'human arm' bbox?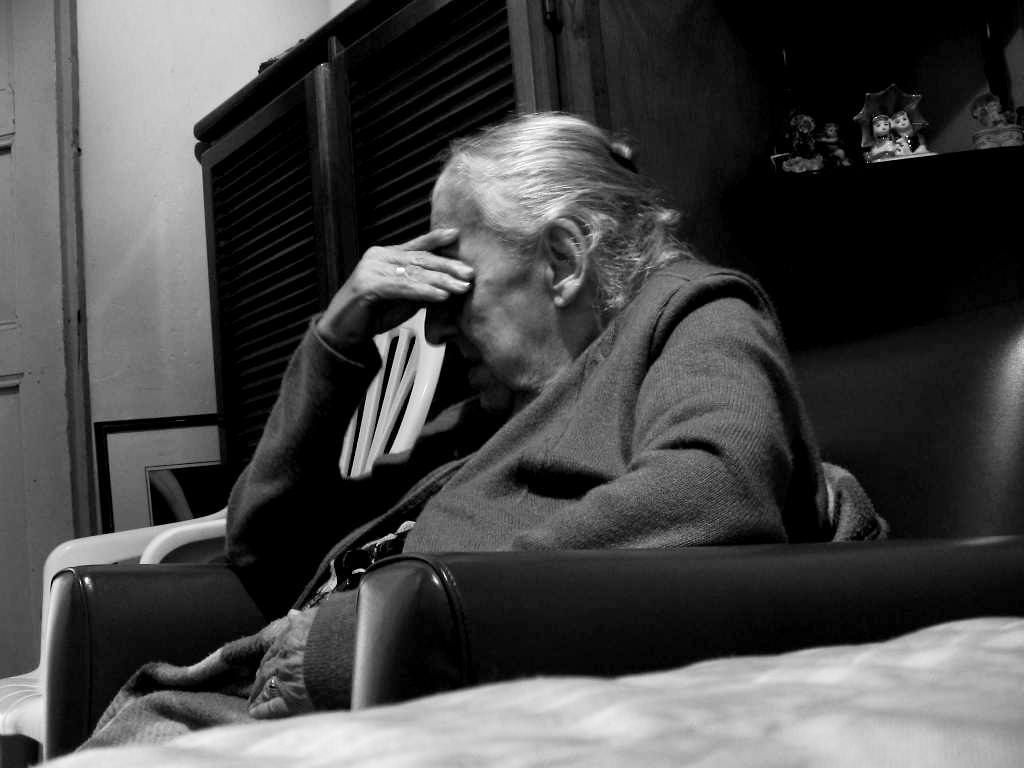
<bbox>258, 271, 813, 712</bbox>
